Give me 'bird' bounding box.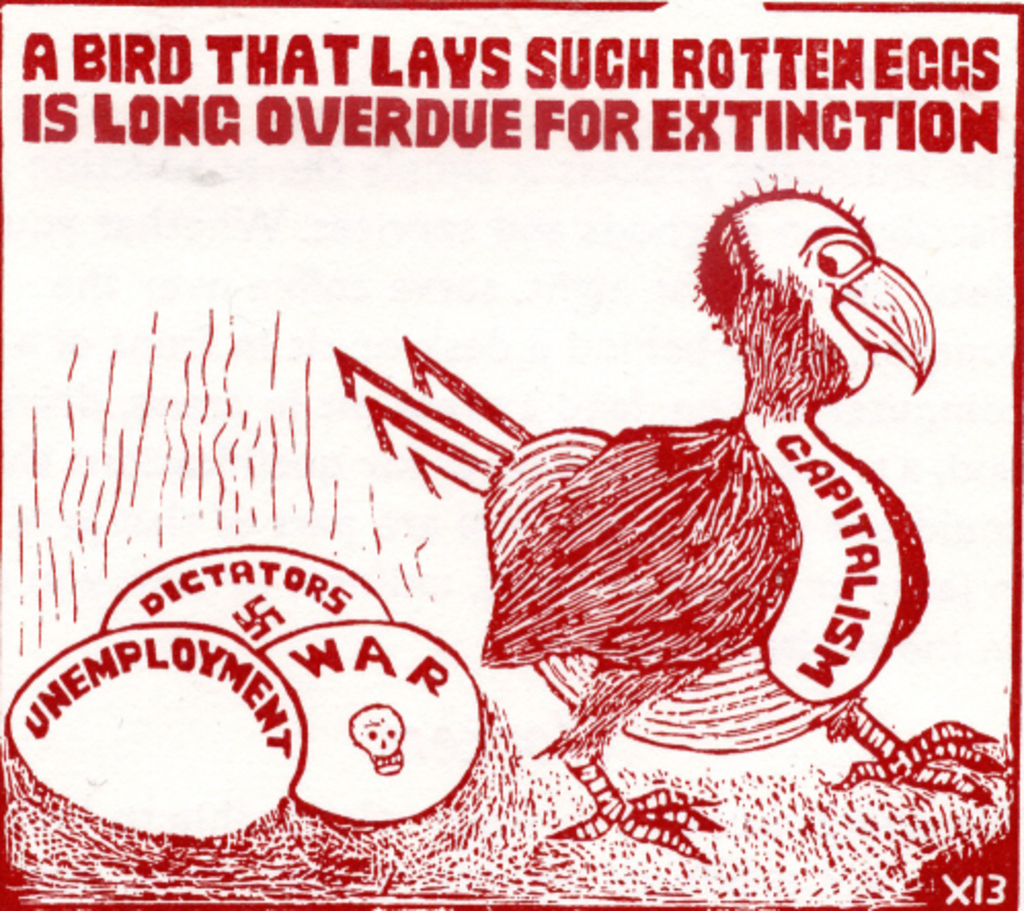
pyautogui.locateOnScreen(410, 195, 915, 798).
